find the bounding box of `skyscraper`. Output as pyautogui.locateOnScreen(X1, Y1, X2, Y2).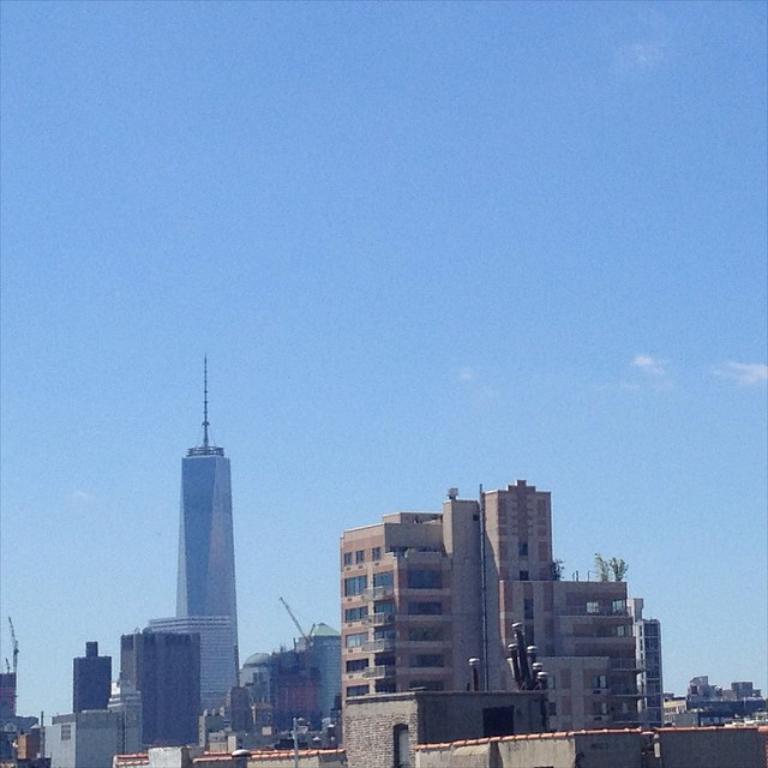
pyautogui.locateOnScreen(103, 634, 220, 757).
